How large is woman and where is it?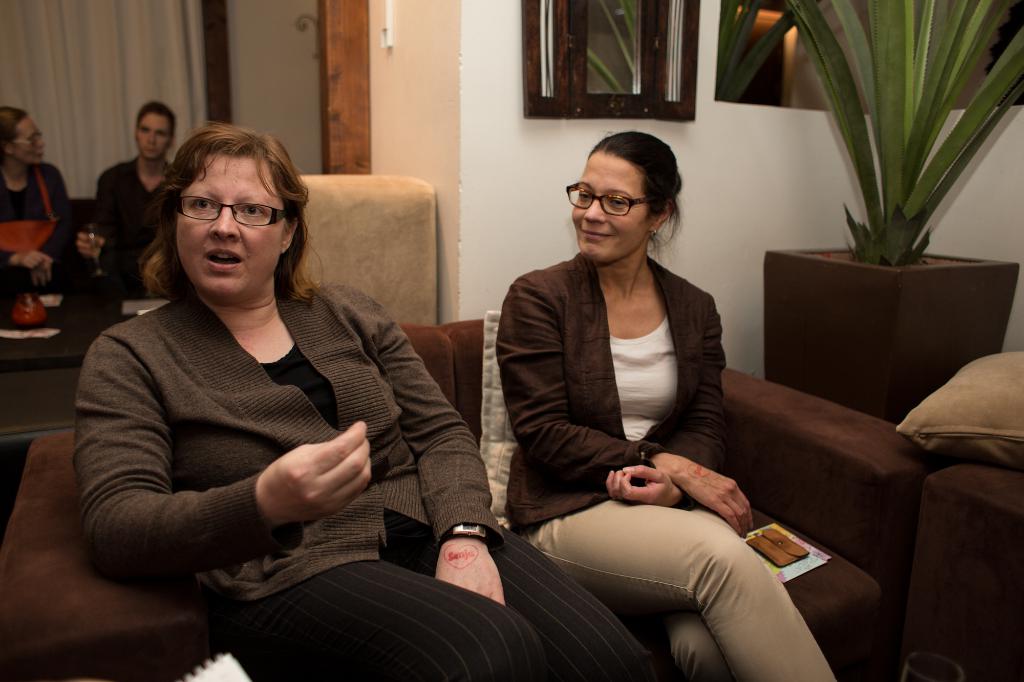
Bounding box: crop(101, 97, 173, 283).
